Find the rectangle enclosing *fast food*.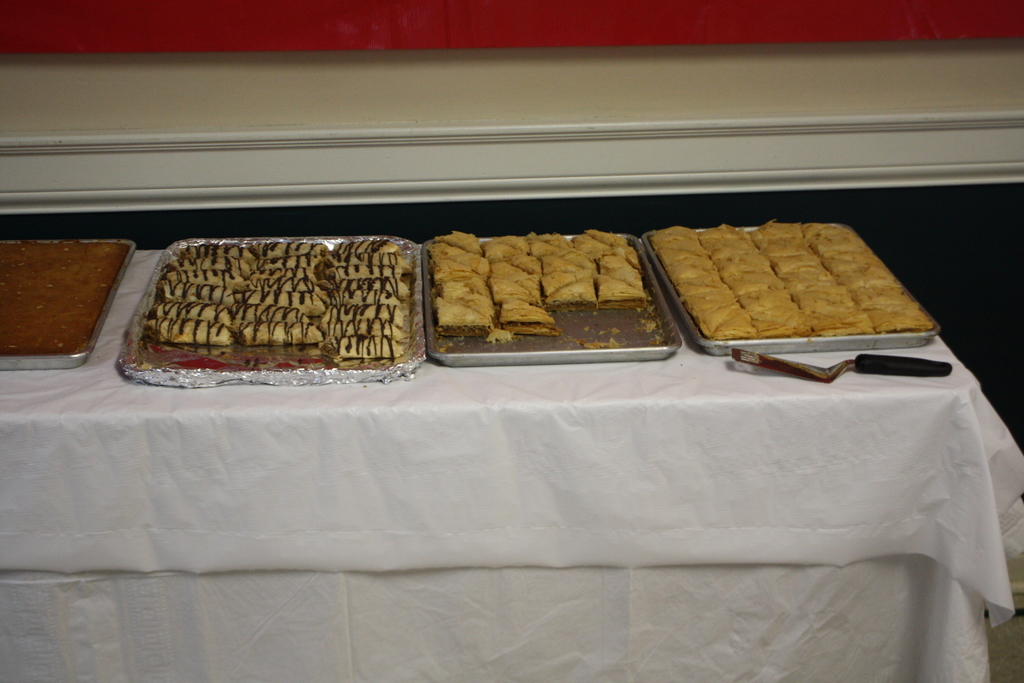
Rect(262, 258, 326, 272).
